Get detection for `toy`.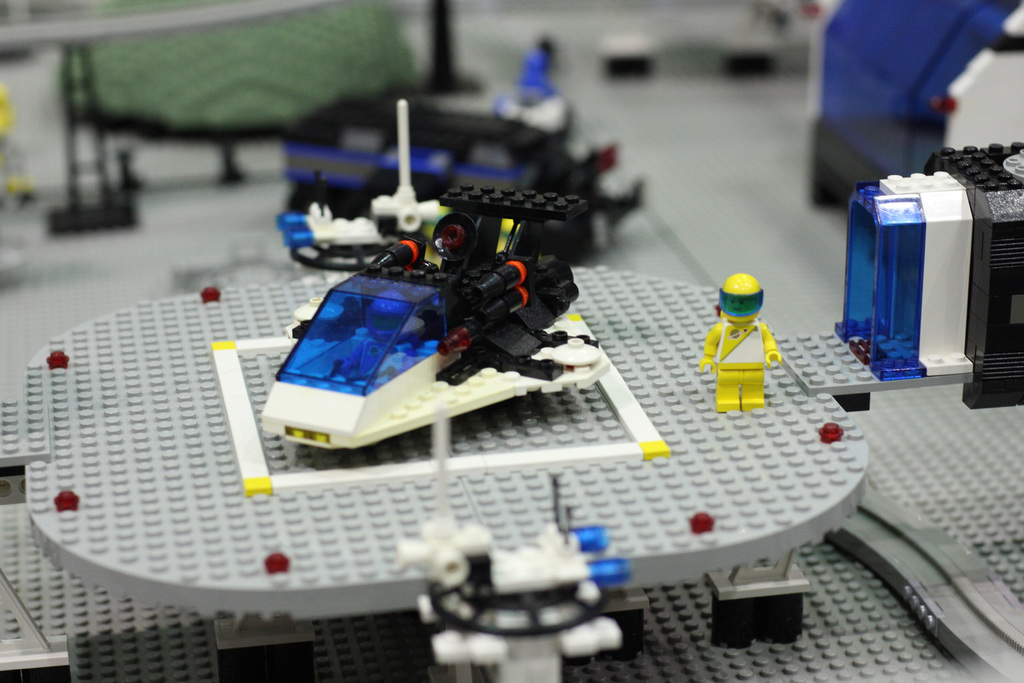
Detection: <bbox>0, 265, 1023, 682</bbox>.
